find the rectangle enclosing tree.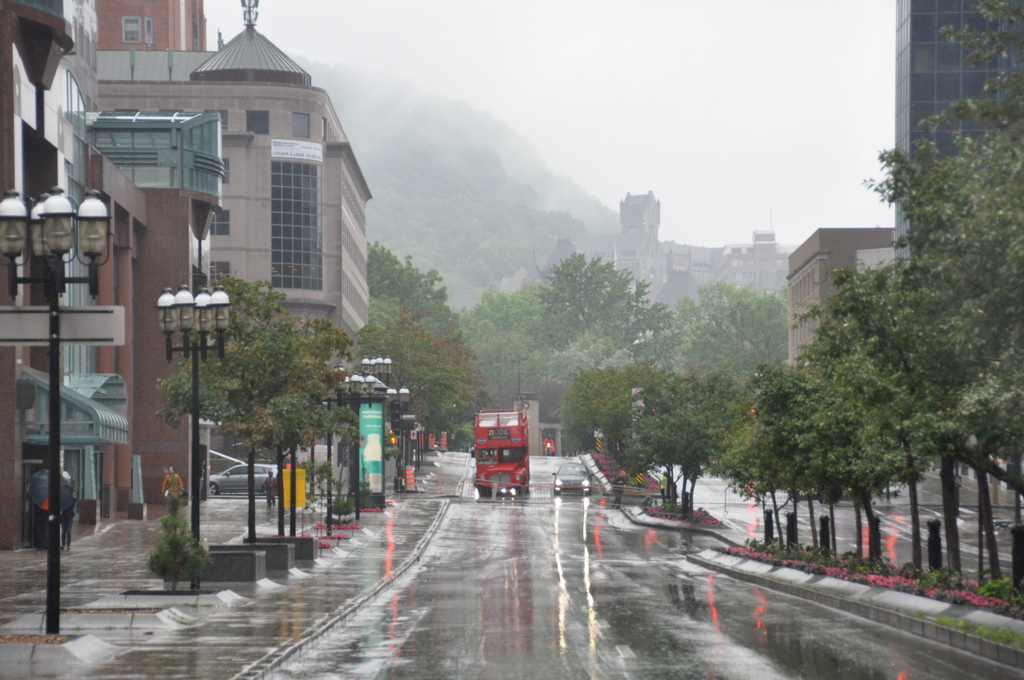
bbox=[461, 289, 540, 412].
